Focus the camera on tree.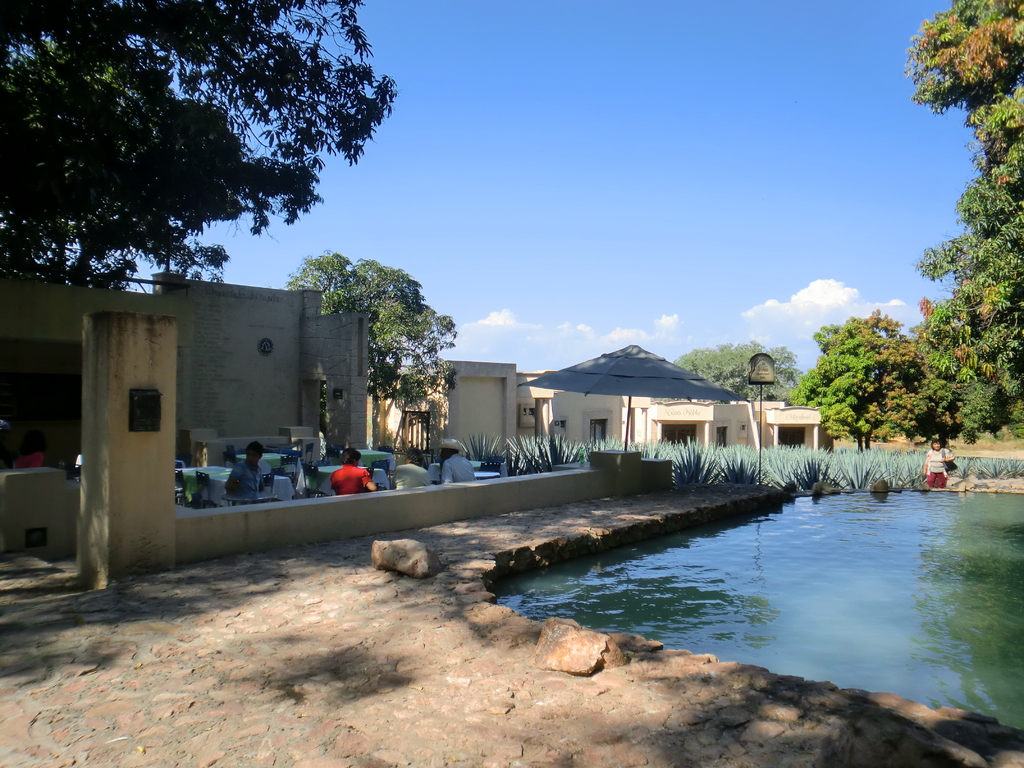
Focus region: bbox=[906, 299, 1002, 451].
